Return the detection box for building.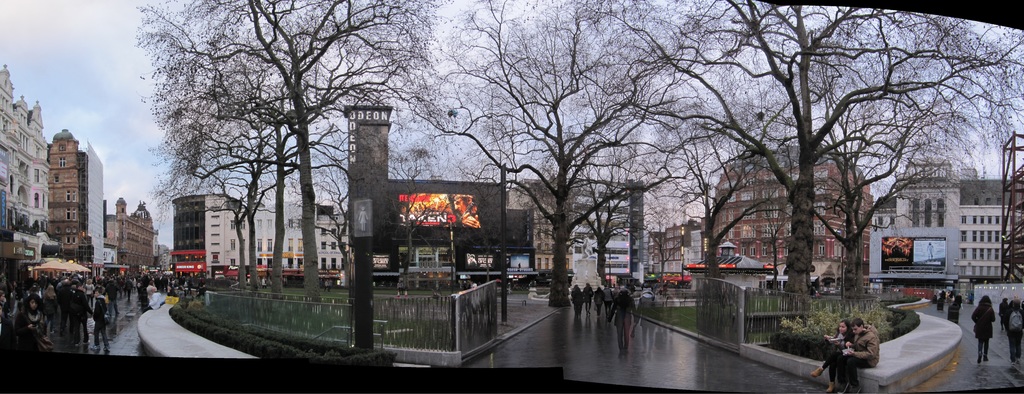
bbox(520, 180, 646, 277).
